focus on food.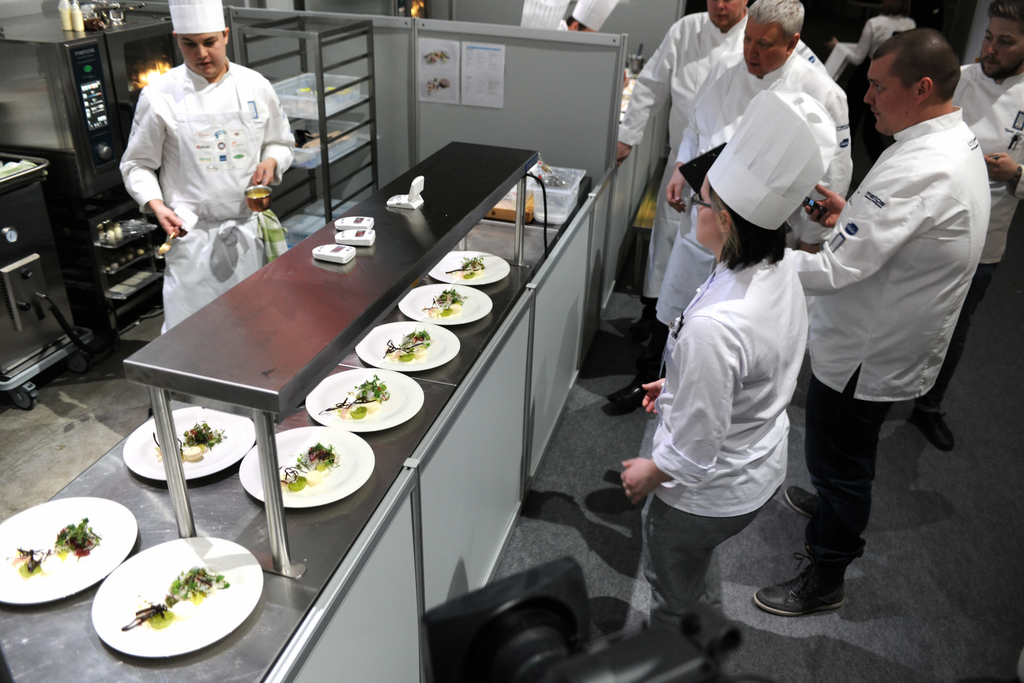
Focused at [left=446, top=252, right=493, bottom=278].
